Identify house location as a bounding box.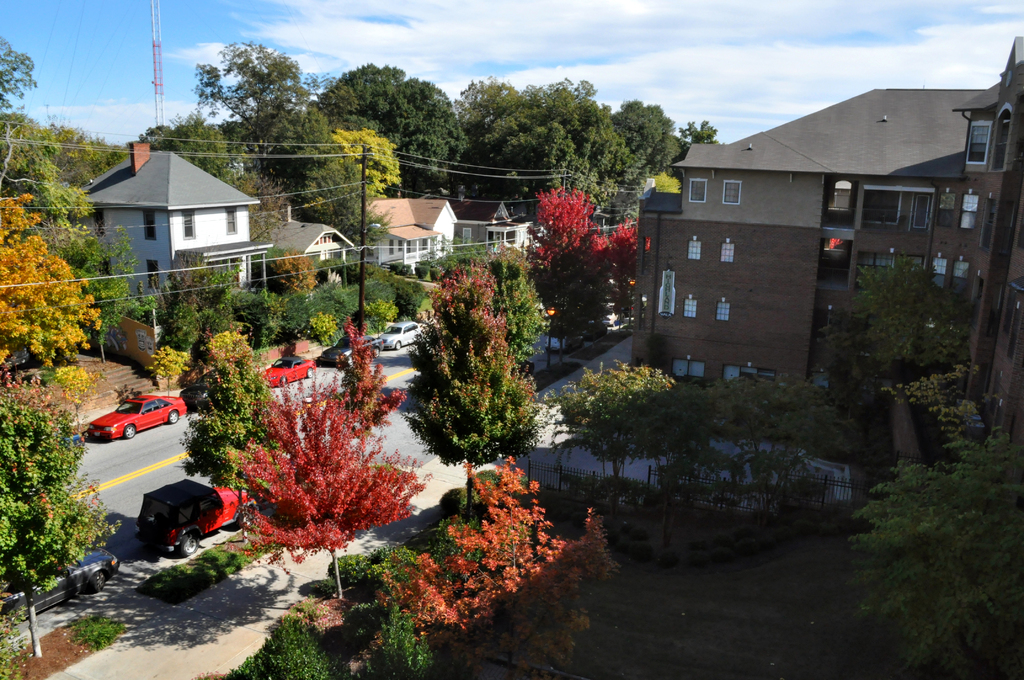
locate(246, 219, 359, 287).
